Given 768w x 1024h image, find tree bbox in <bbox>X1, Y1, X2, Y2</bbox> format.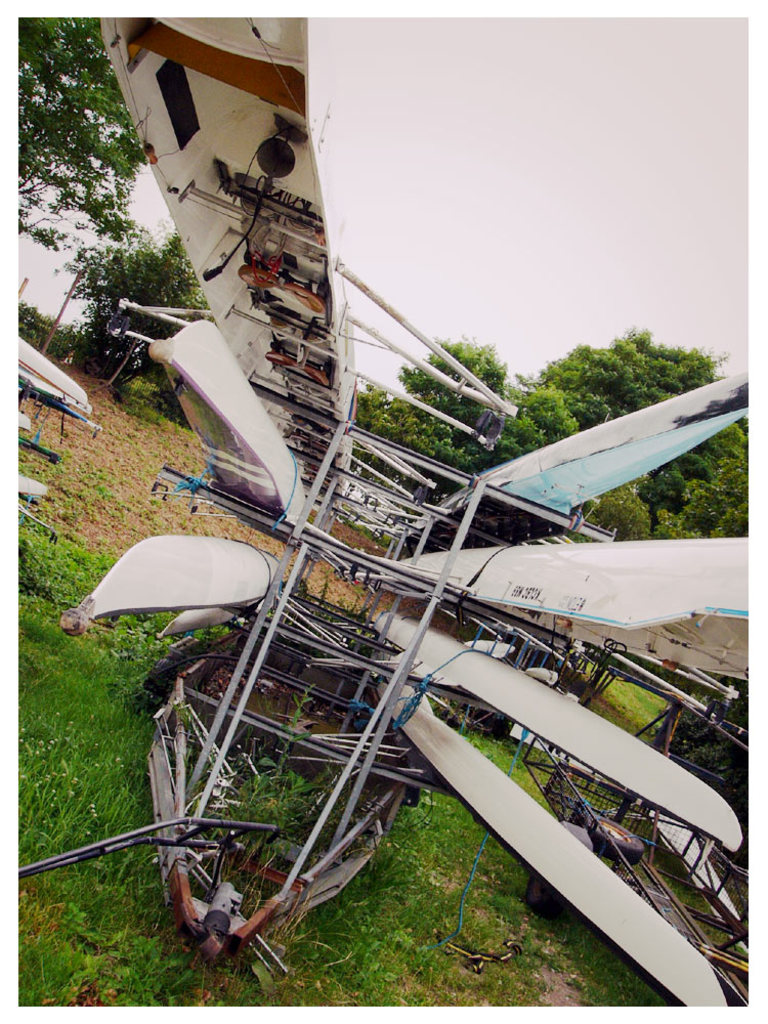
<bbox>0, 7, 143, 254</bbox>.
